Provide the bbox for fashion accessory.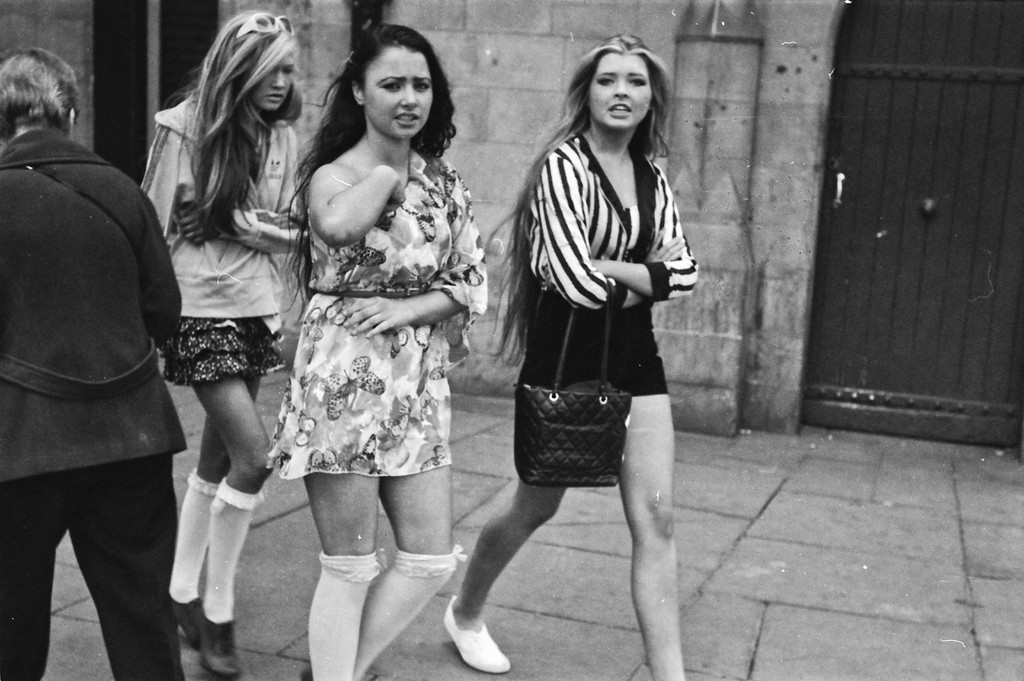
[x1=513, y1=278, x2=632, y2=488].
